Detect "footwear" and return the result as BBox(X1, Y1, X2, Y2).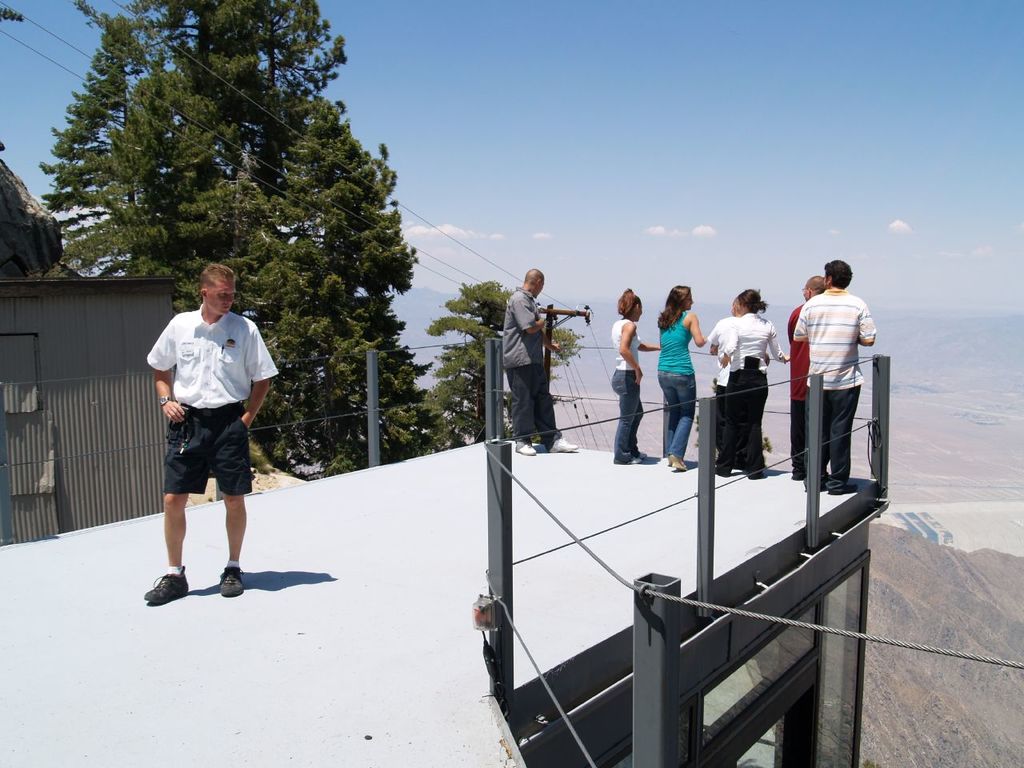
BBox(710, 466, 722, 478).
